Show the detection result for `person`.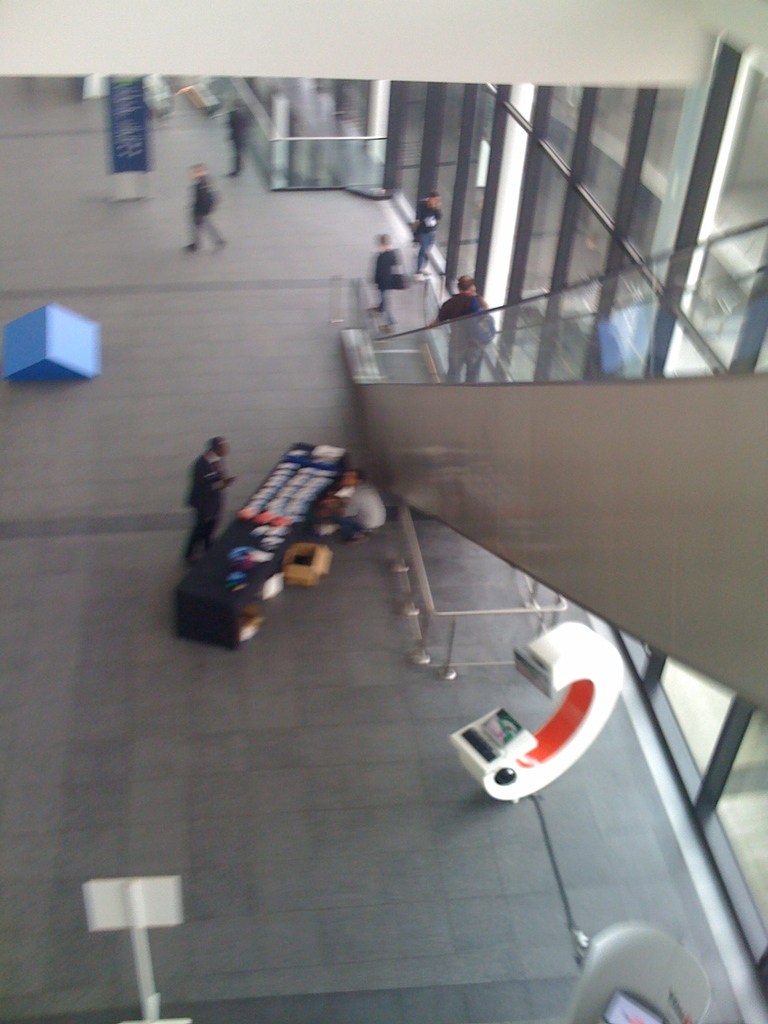
region(186, 161, 233, 257).
